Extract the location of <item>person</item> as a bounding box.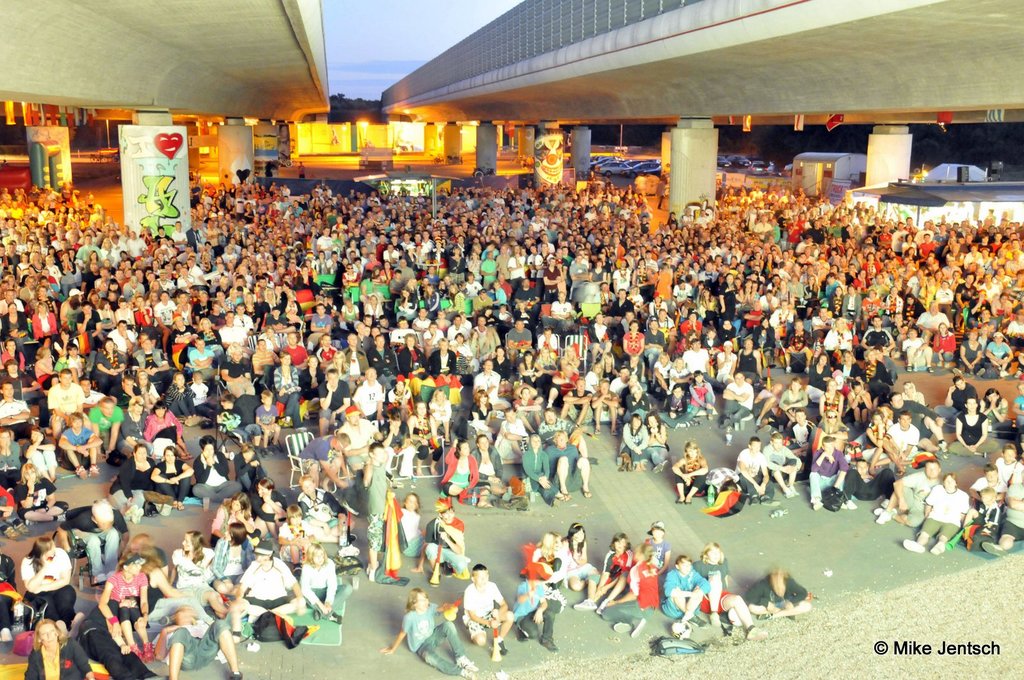
(x1=282, y1=324, x2=306, y2=349).
